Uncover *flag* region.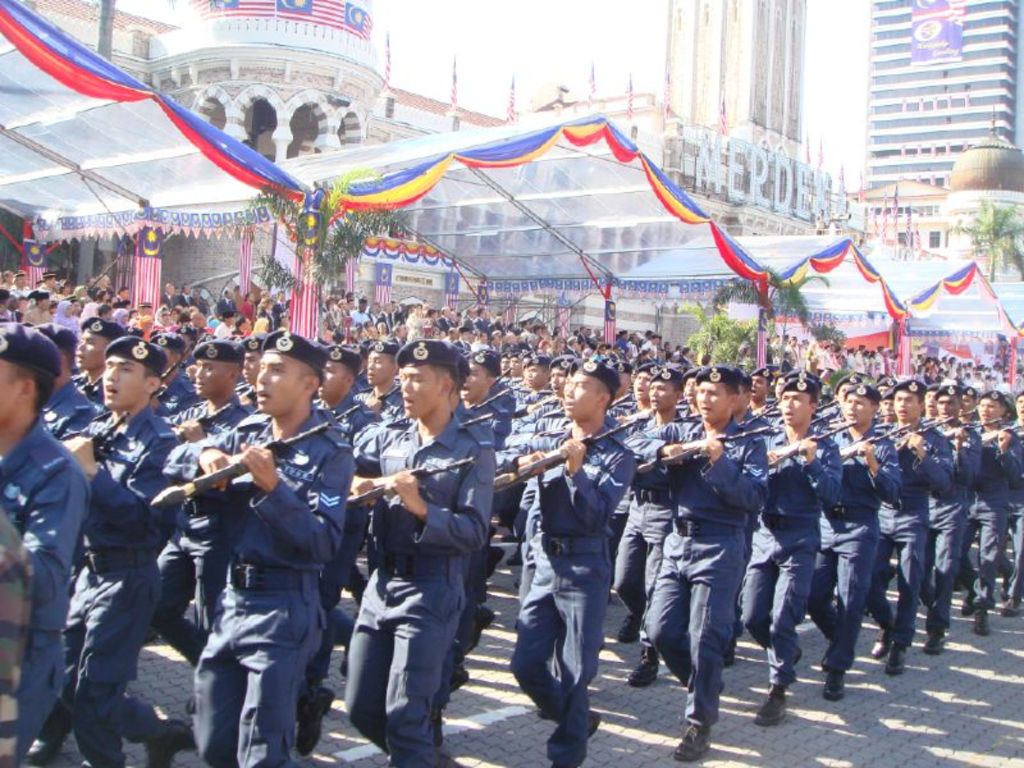
Uncovered: l=901, t=198, r=918, b=243.
